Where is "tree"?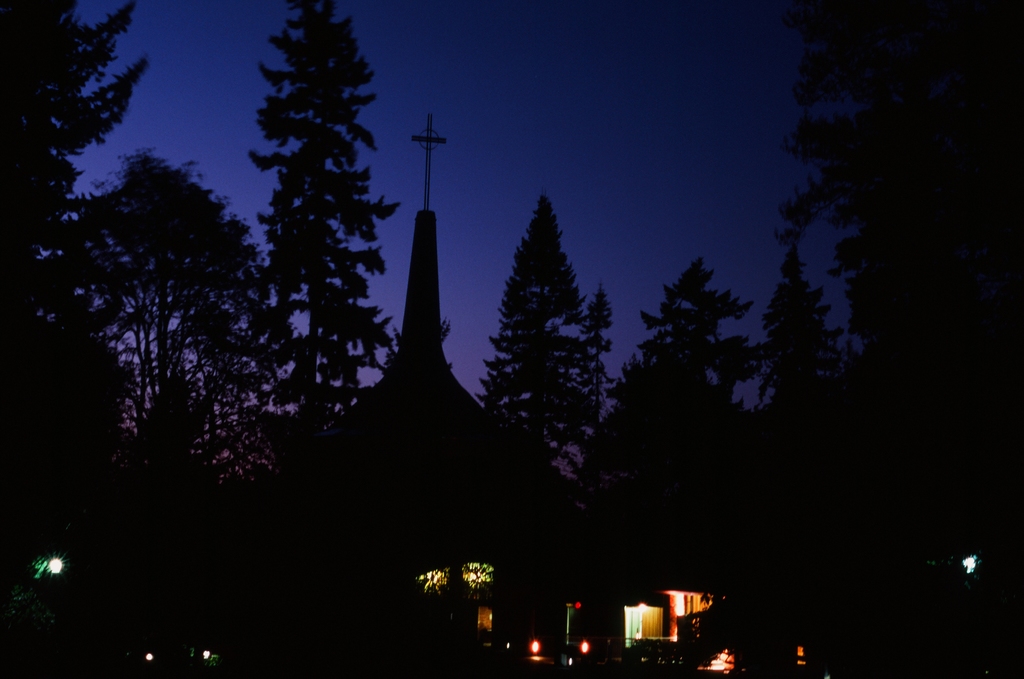
detection(79, 153, 271, 484).
